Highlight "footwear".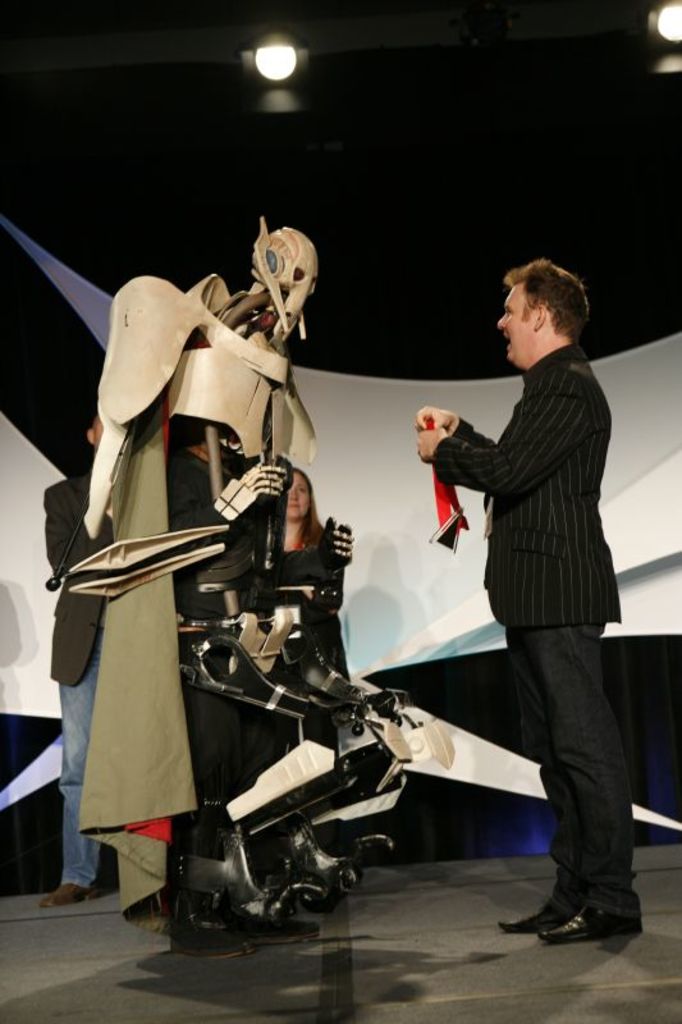
Highlighted region: (x1=498, y1=908, x2=578, y2=933).
